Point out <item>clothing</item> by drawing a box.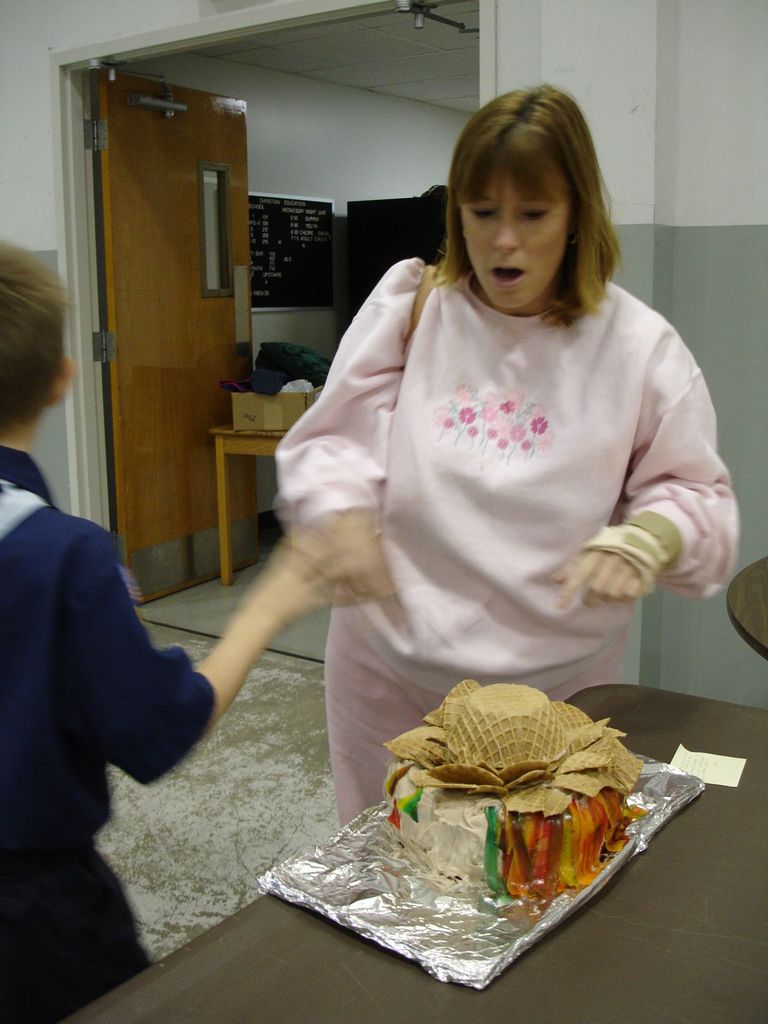
(x1=268, y1=237, x2=715, y2=755).
